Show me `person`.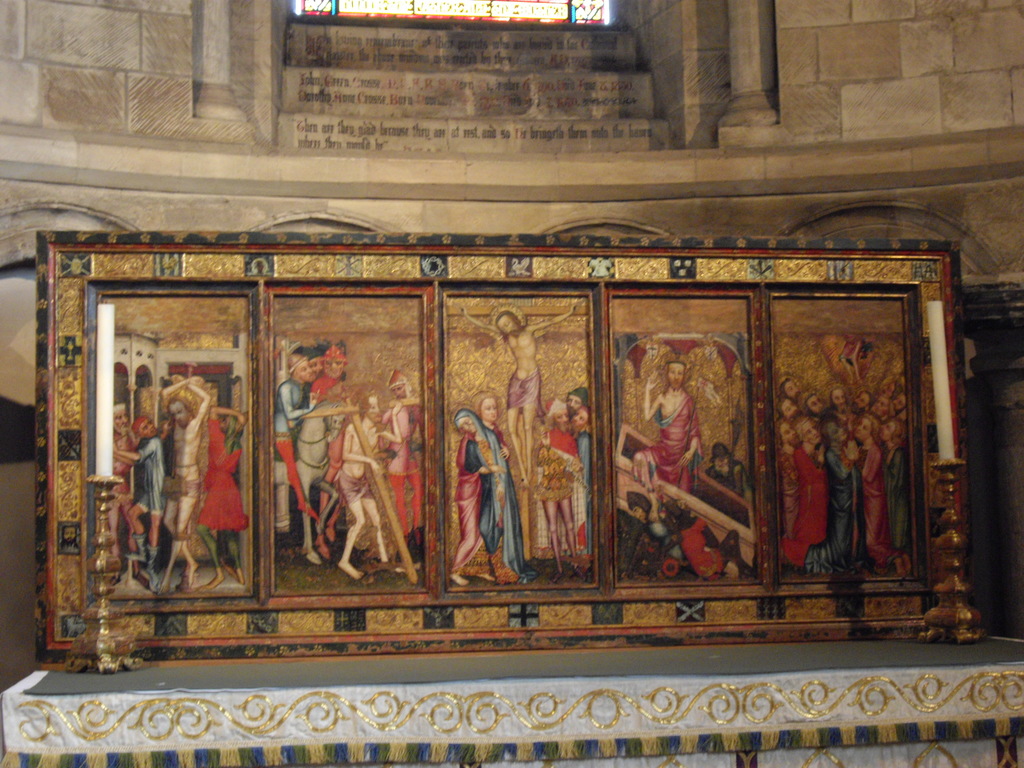
`person` is here: detection(109, 397, 138, 543).
